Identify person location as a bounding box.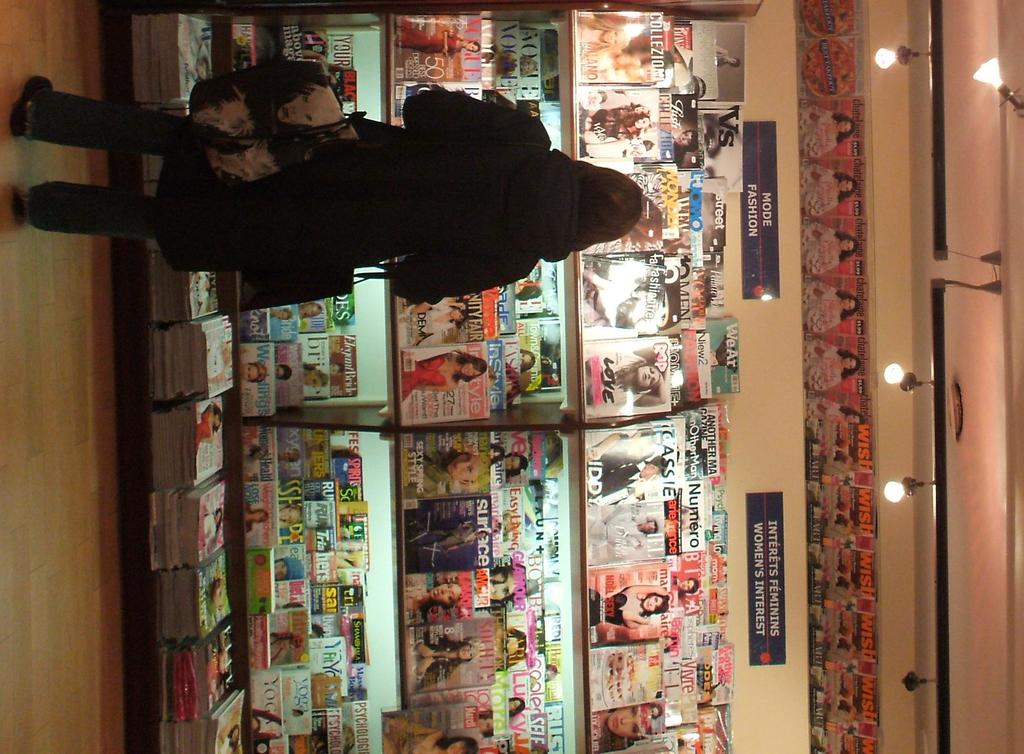
(x1=385, y1=717, x2=476, y2=753).
